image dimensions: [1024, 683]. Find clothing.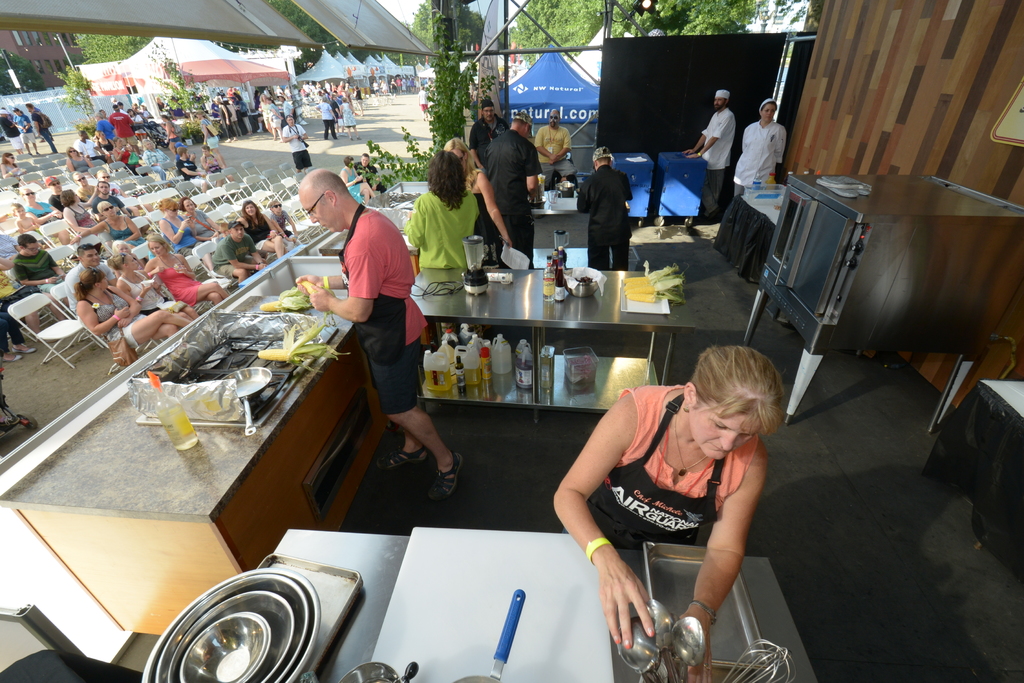
l=100, t=217, r=145, b=245.
